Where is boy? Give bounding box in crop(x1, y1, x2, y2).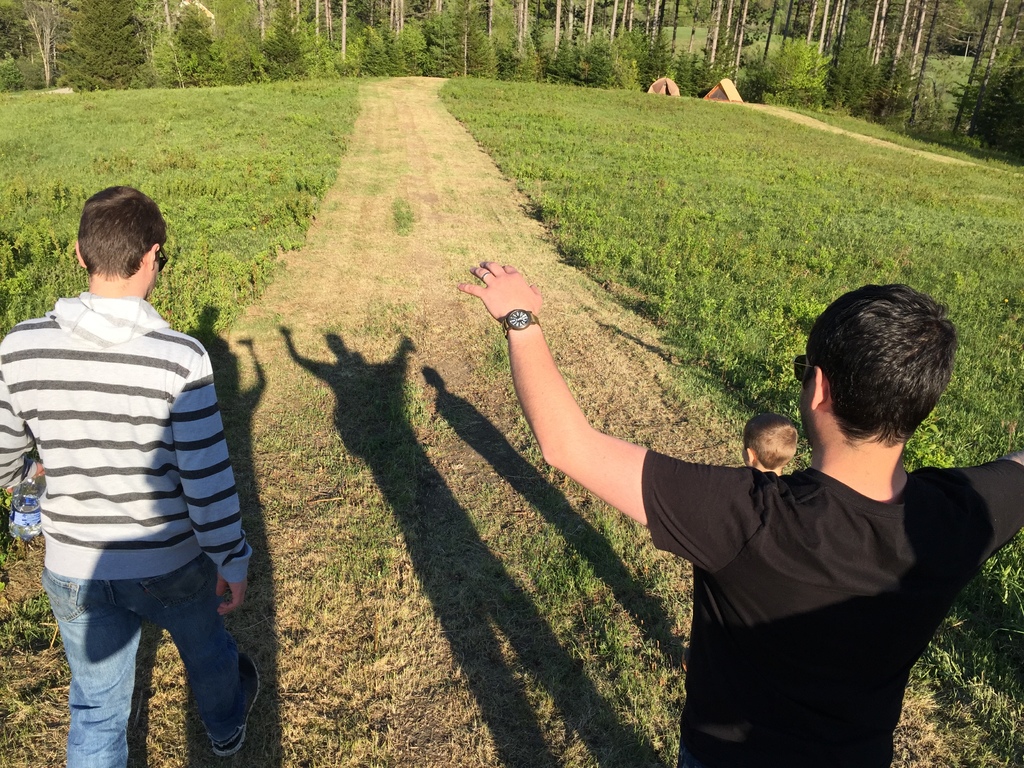
crop(6, 123, 266, 767).
